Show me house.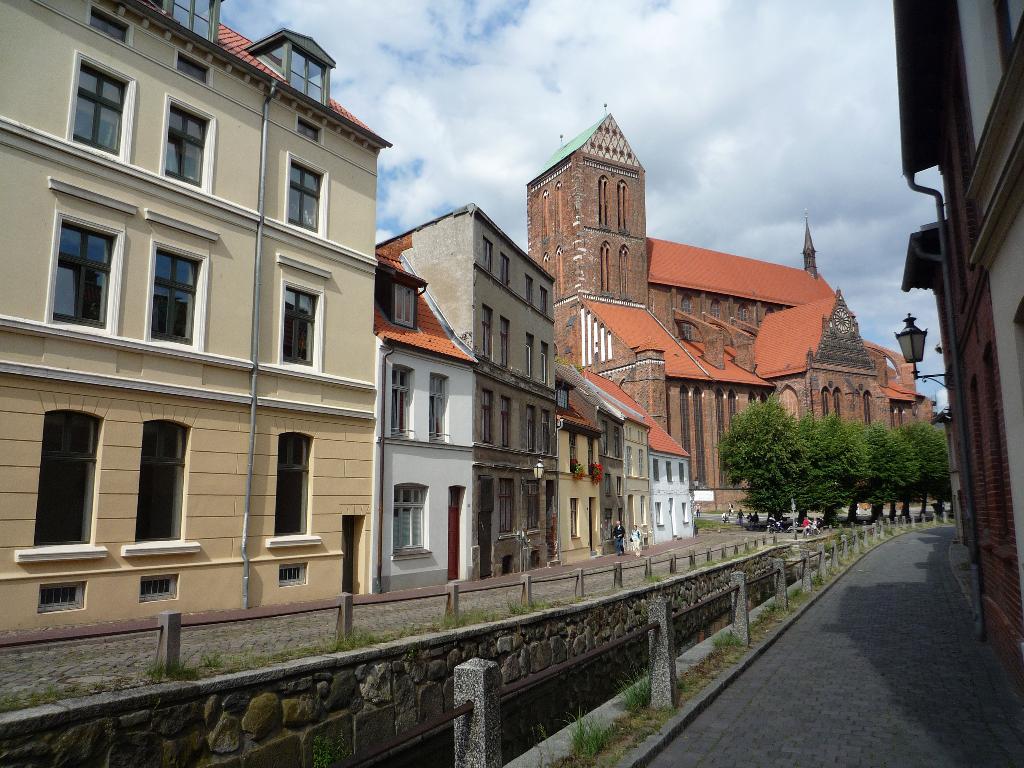
house is here: x1=374, y1=211, x2=561, y2=584.
